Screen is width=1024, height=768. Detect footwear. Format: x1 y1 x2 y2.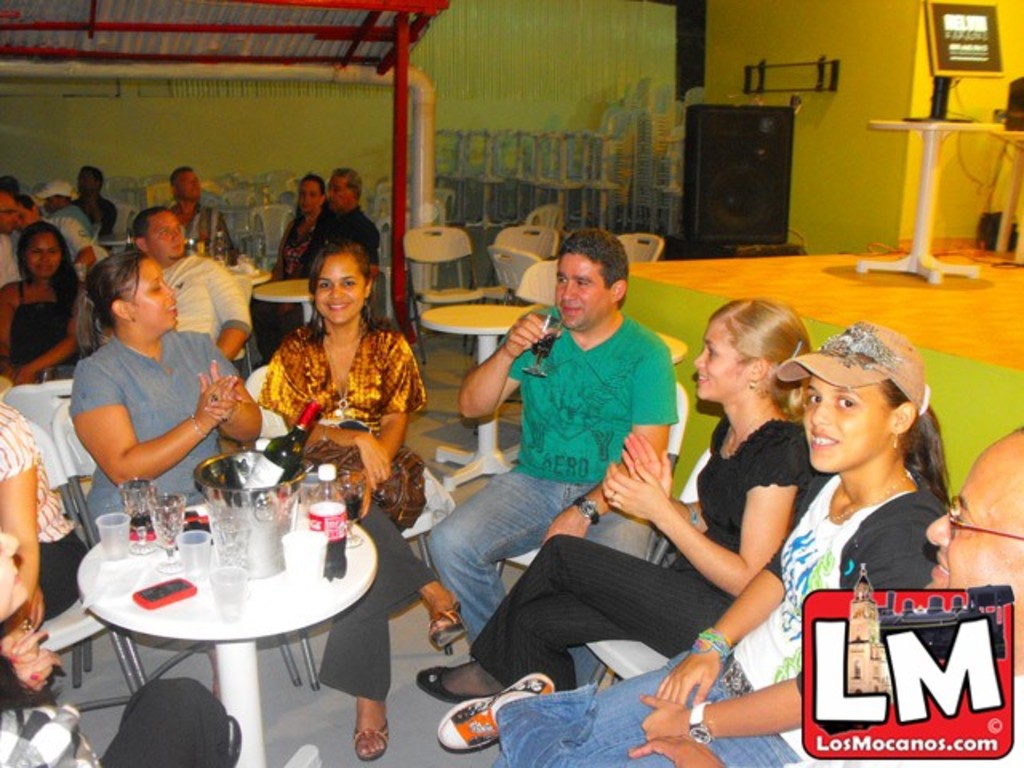
346 714 392 760.
